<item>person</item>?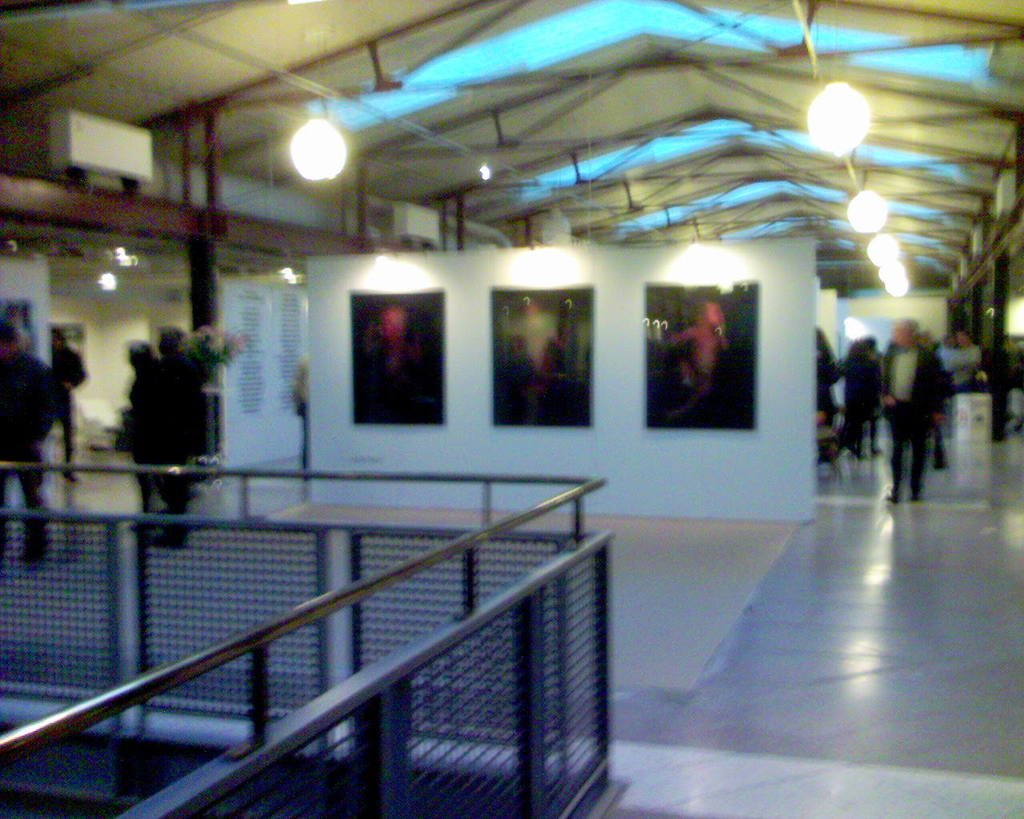
(x1=658, y1=296, x2=728, y2=406)
